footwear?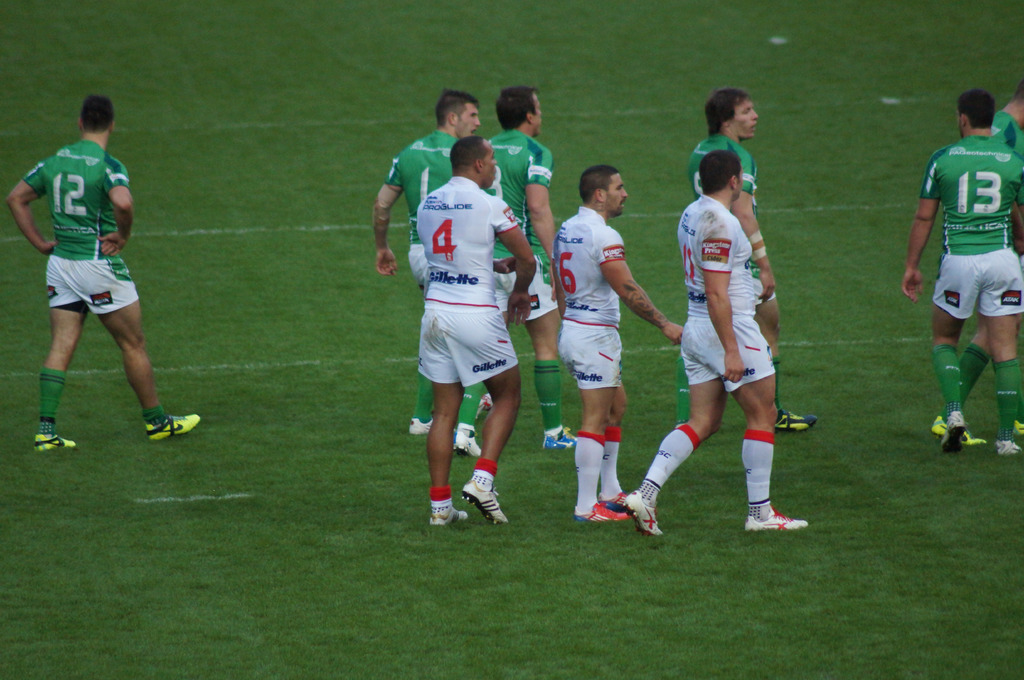
box=[1011, 421, 1021, 438]
